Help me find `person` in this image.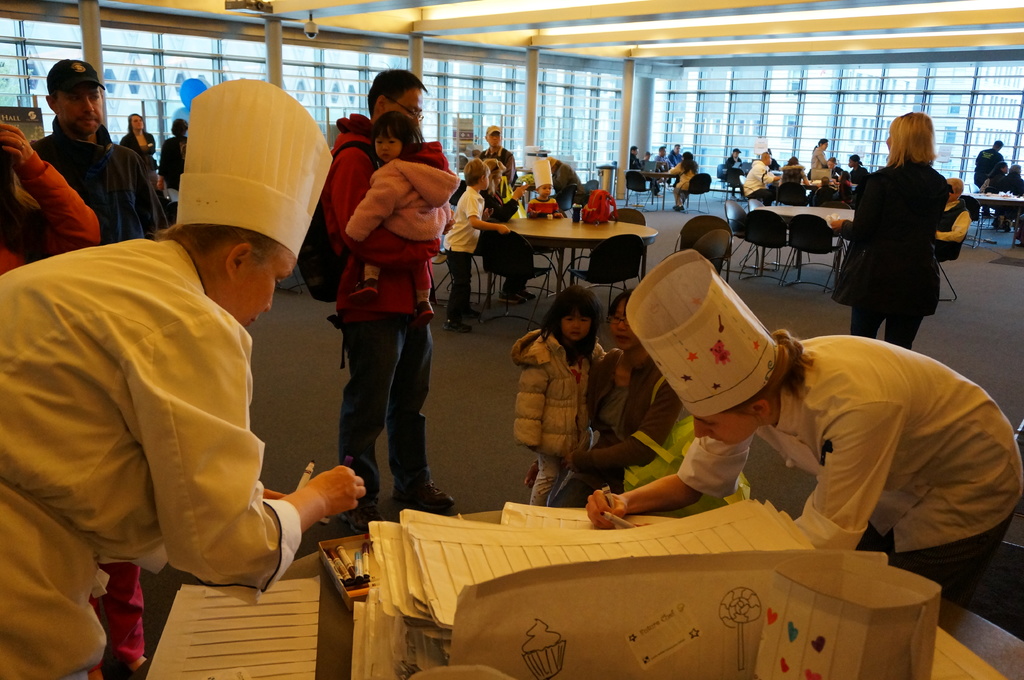
Found it: pyautogui.locateOnScreen(477, 155, 534, 306).
